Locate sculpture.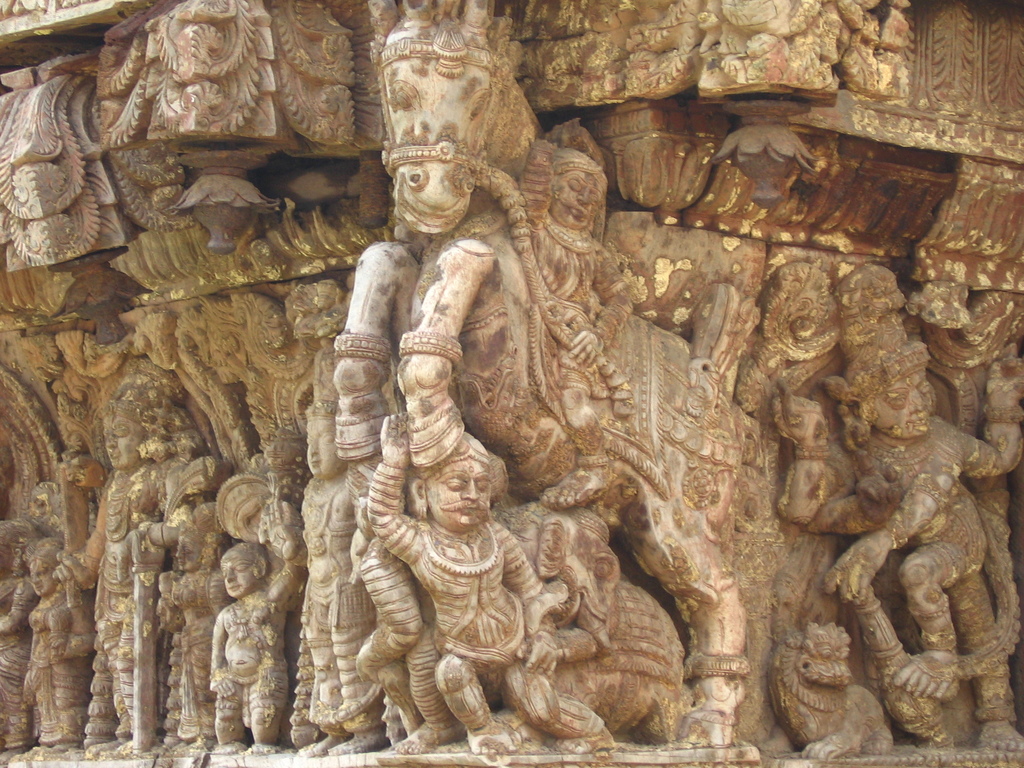
Bounding box: locate(289, 397, 382, 760).
